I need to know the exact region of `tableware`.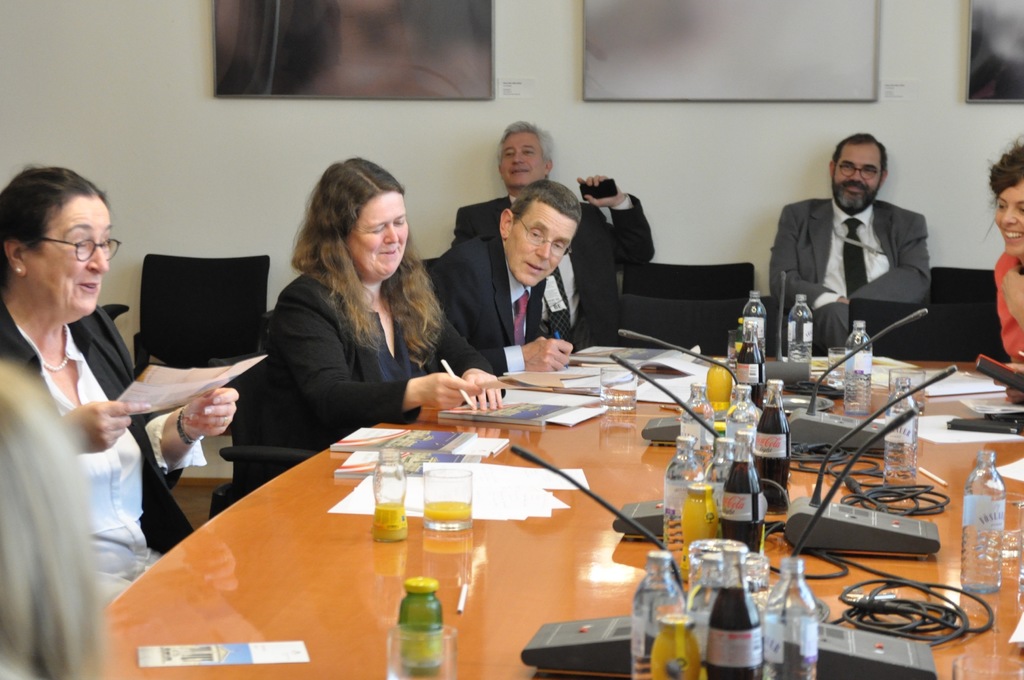
Region: left=419, top=469, right=474, bottom=552.
